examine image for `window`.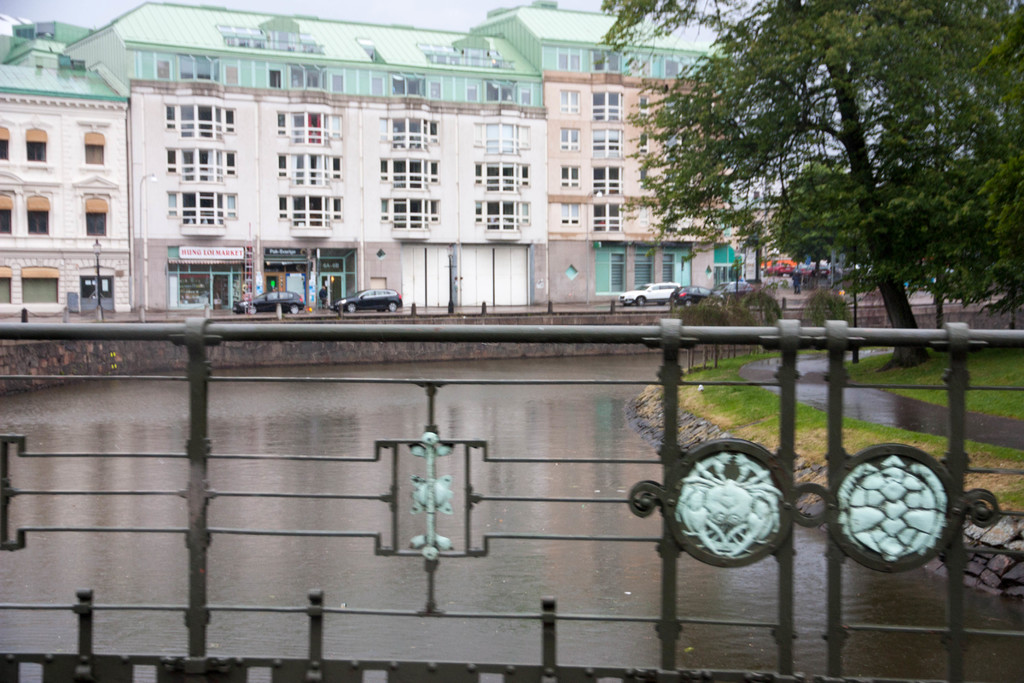
Examination result: box(637, 97, 652, 115).
